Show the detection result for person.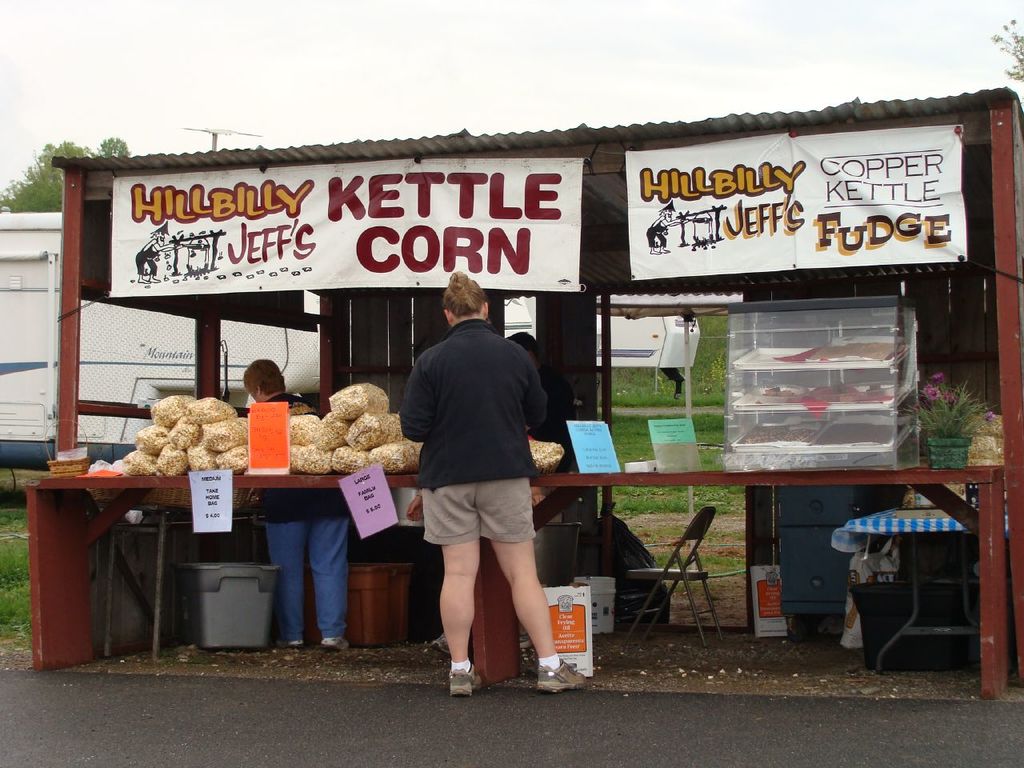
500,328,583,483.
